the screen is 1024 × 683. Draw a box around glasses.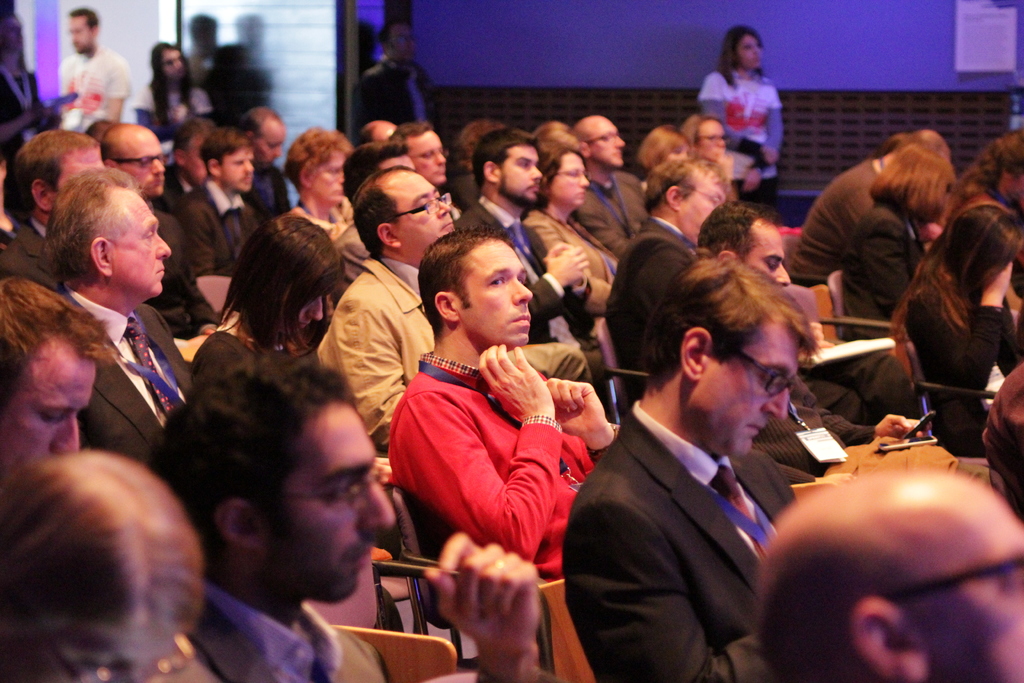
box(586, 130, 628, 150).
